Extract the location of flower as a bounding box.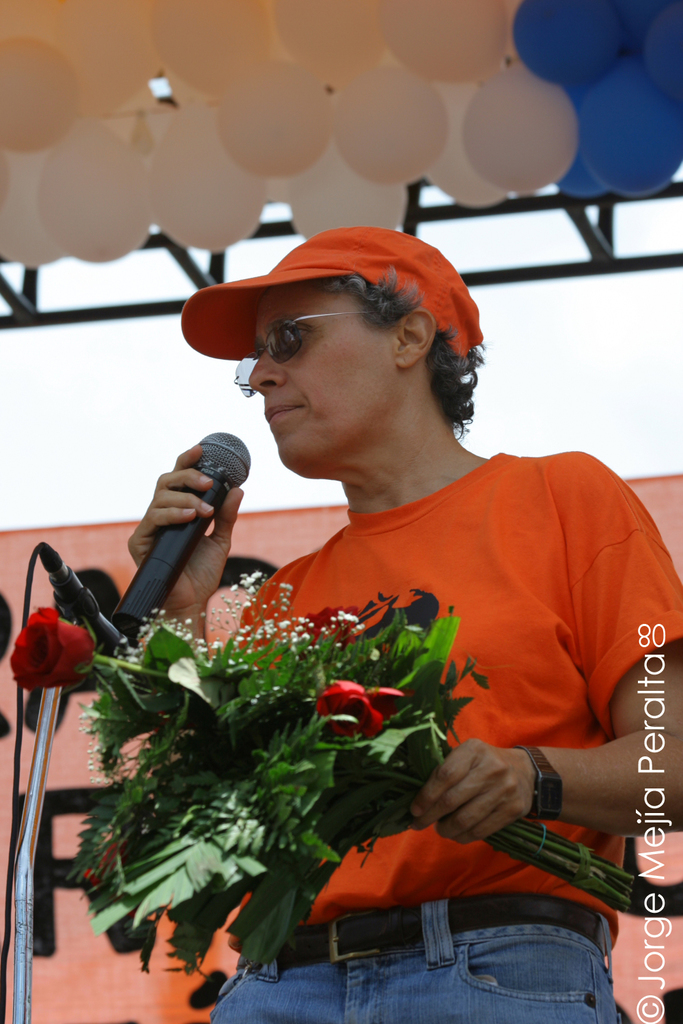
BBox(313, 684, 389, 741).
